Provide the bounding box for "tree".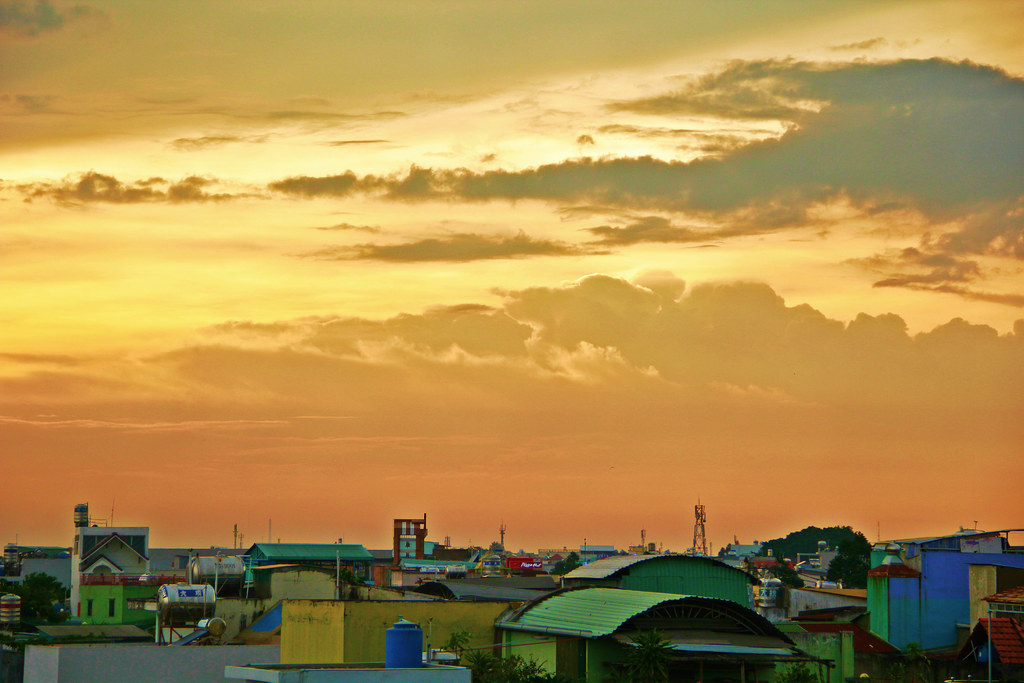
753,516,876,591.
